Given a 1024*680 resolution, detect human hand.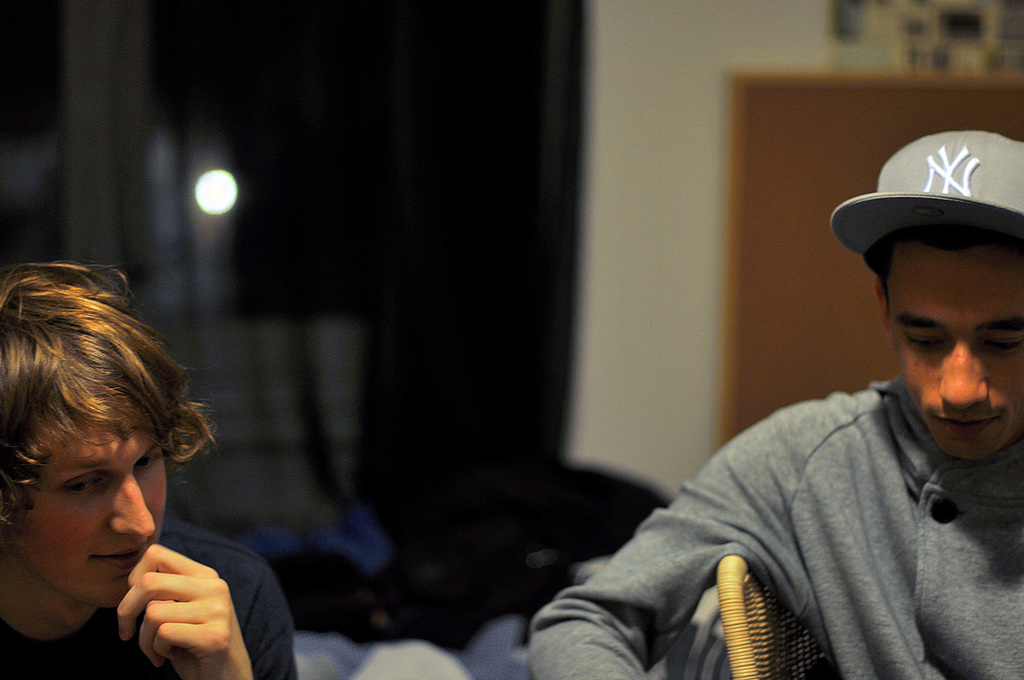
pyautogui.locateOnScreen(99, 548, 255, 669).
